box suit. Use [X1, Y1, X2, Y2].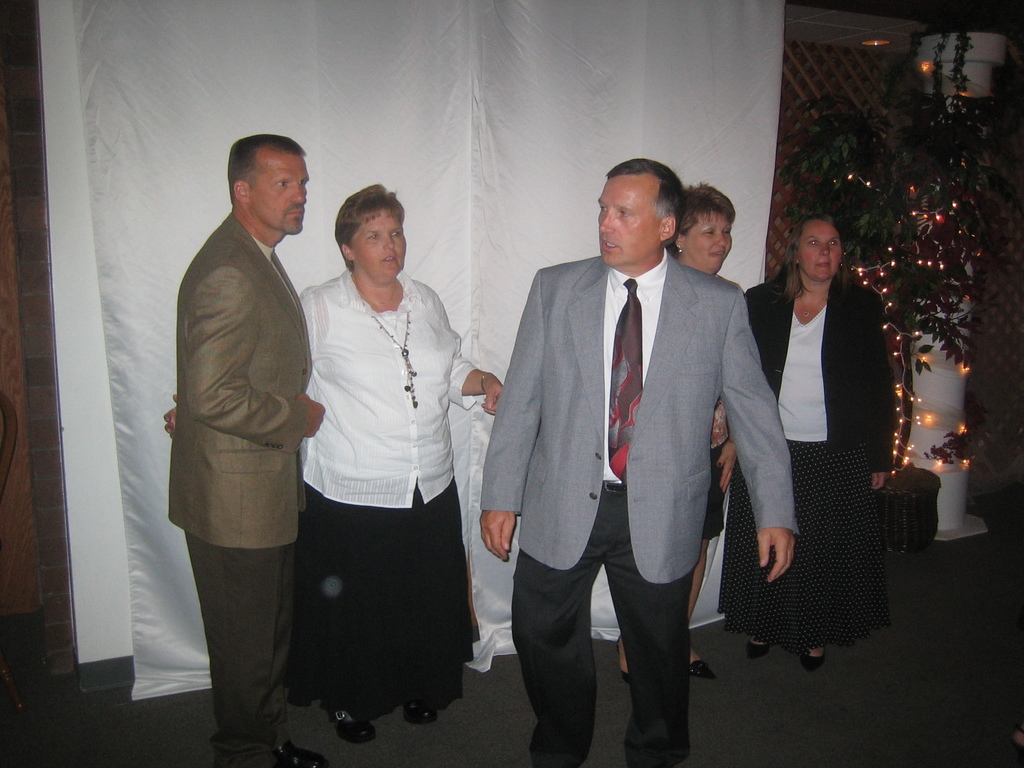
[170, 214, 317, 749].
